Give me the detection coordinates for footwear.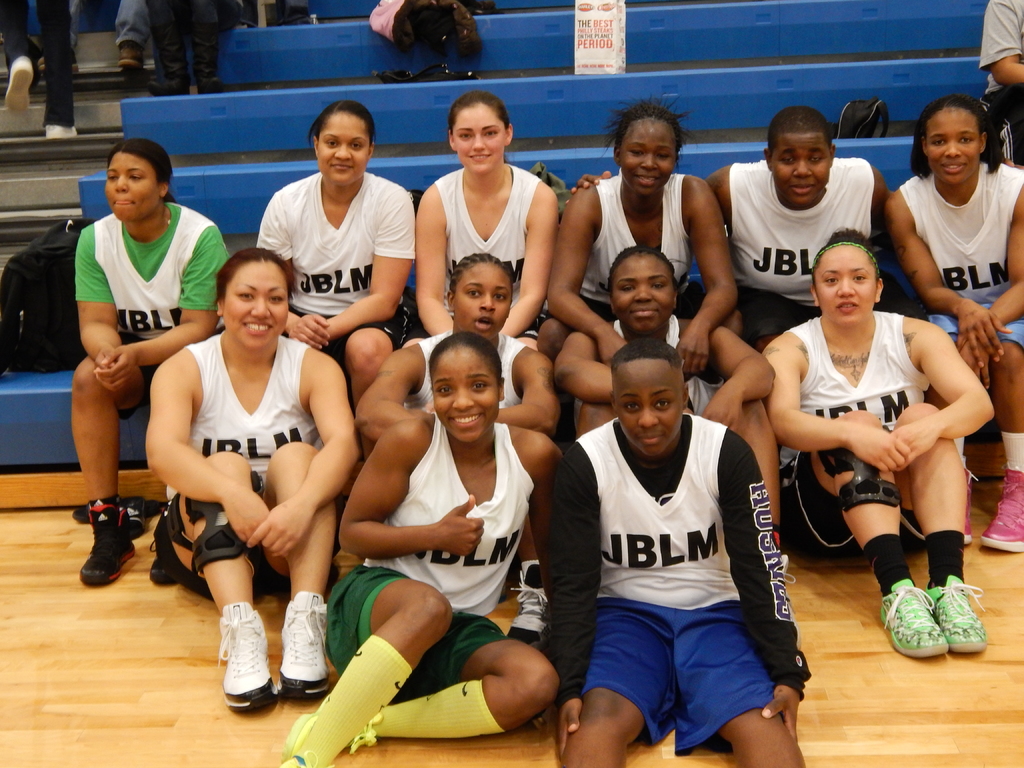
left=880, top=576, right=948, bottom=664.
